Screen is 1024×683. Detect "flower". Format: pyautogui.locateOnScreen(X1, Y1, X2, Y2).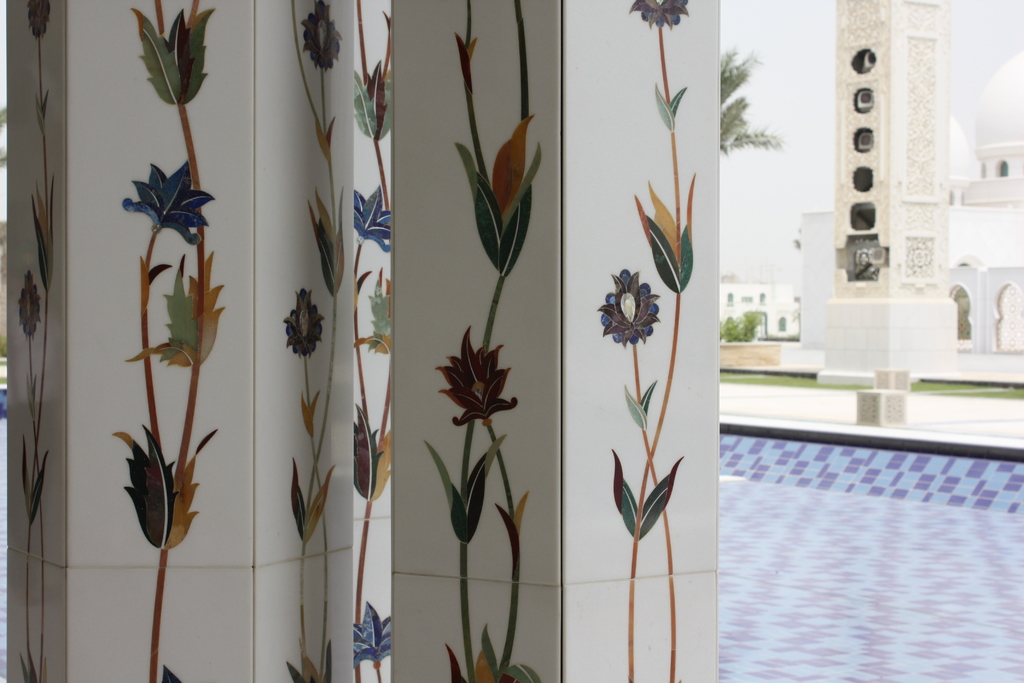
pyautogui.locateOnScreen(434, 327, 520, 425).
